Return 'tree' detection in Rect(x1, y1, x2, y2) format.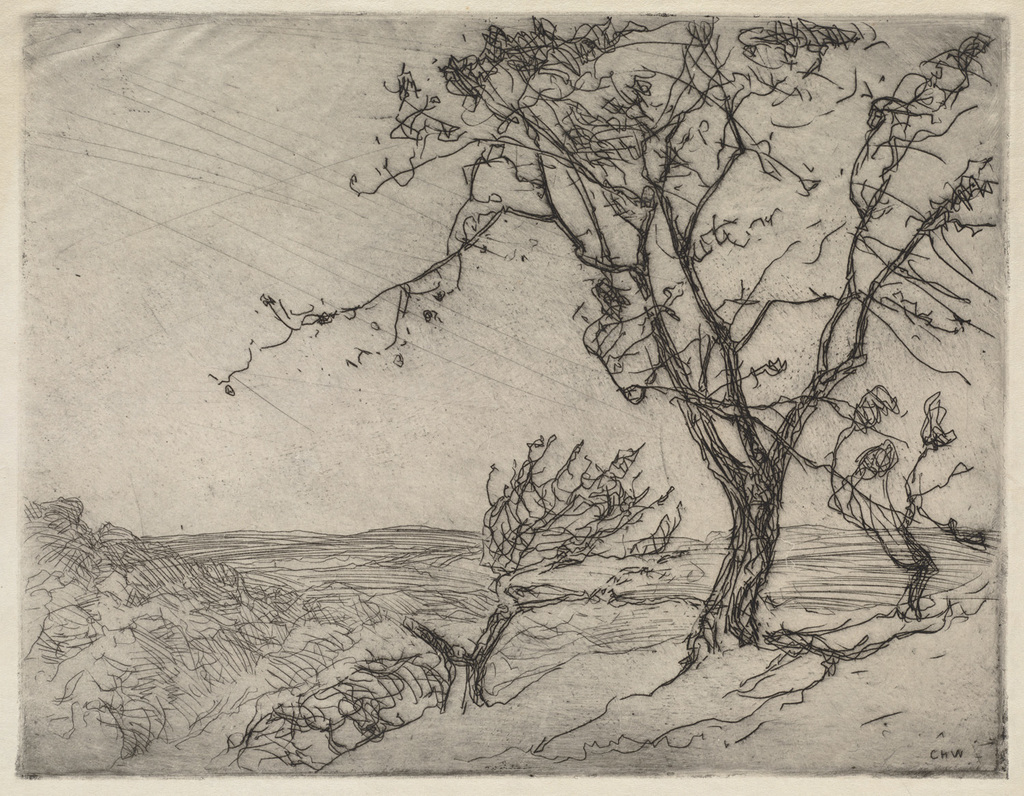
Rect(135, 42, 948, 724).
